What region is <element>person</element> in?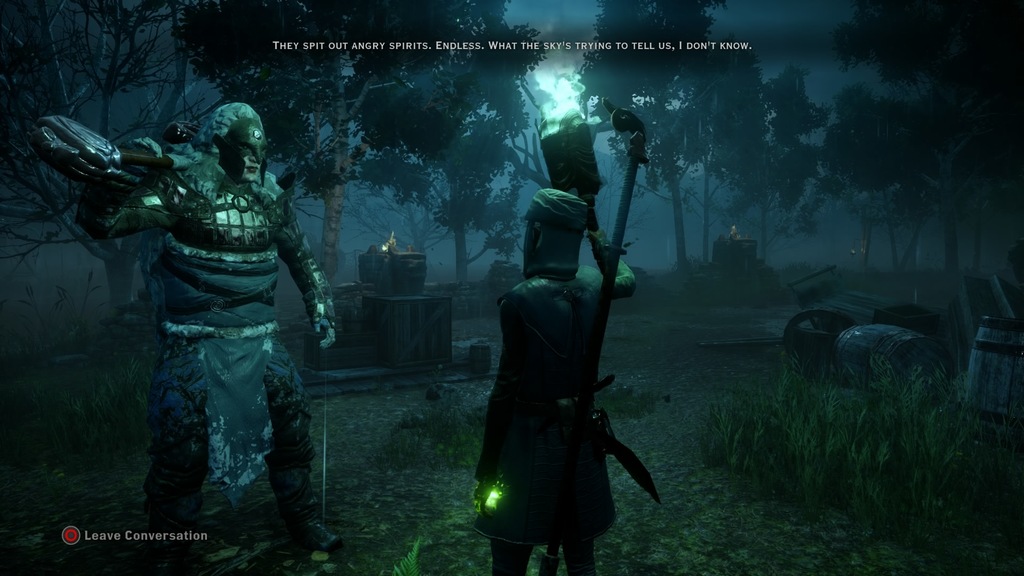
box(142, 120, 316, 564).
